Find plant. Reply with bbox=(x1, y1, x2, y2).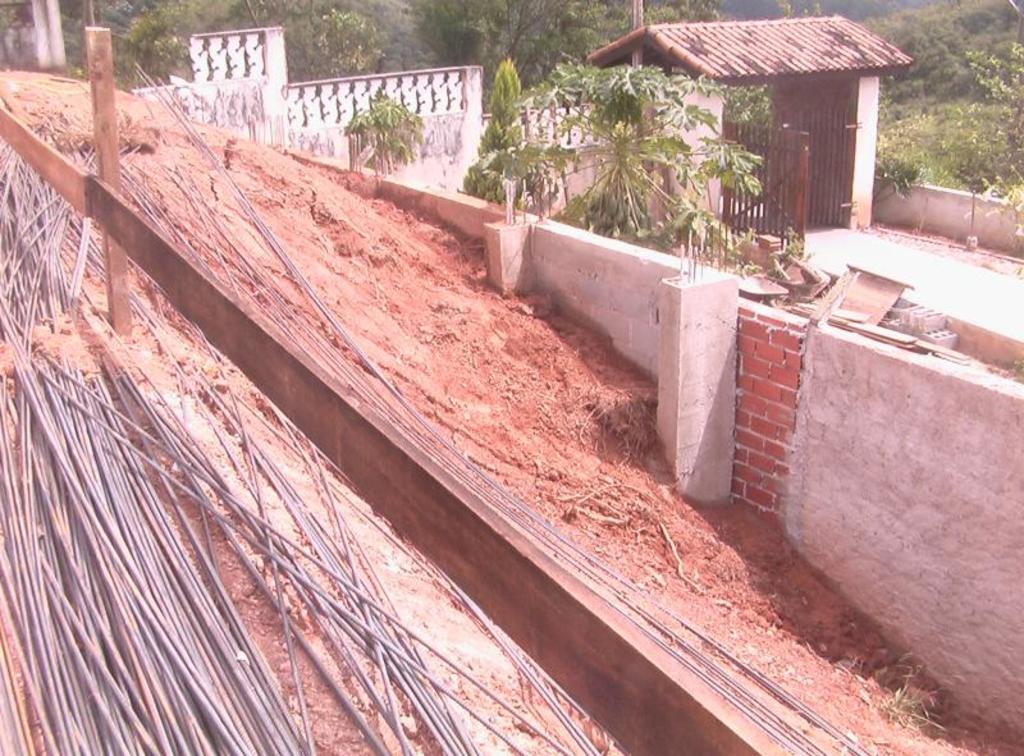
bbox=(771, 230, 815, 275).
